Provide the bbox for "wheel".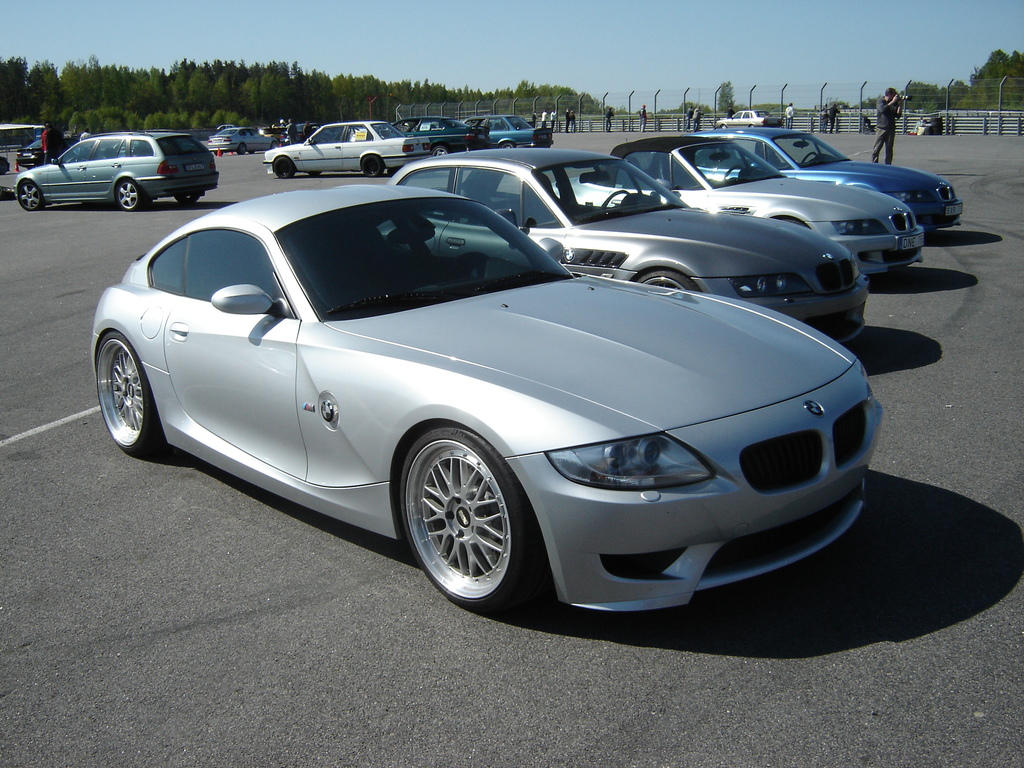
region(91, 332, 168, 459).
